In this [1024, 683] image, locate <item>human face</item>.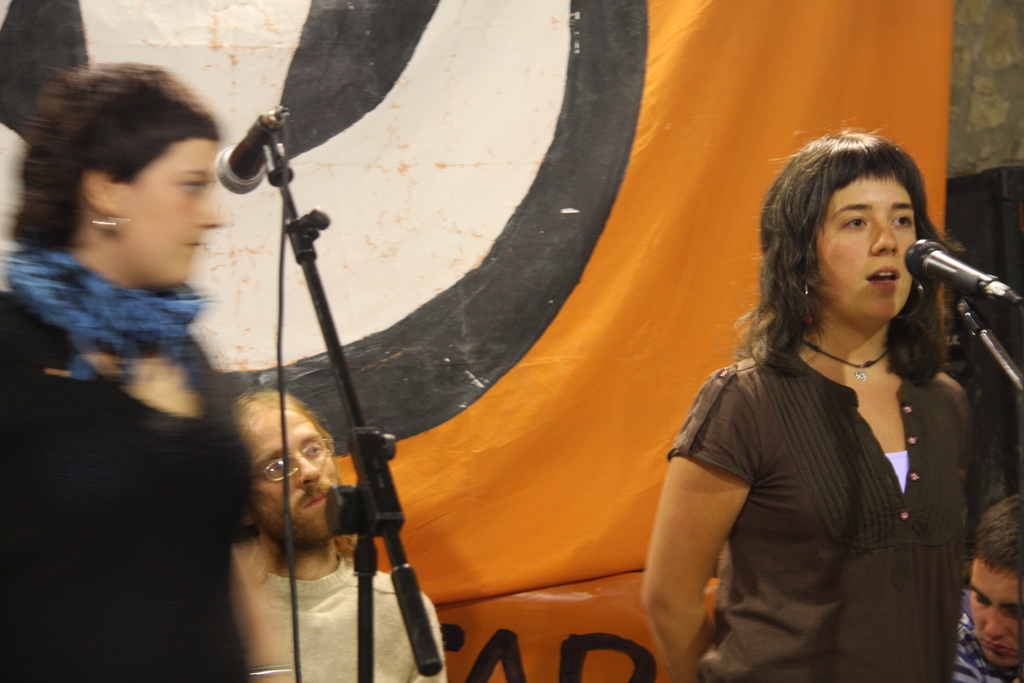
Bounding box: left=120, top=138, right=225, bottom=292.
